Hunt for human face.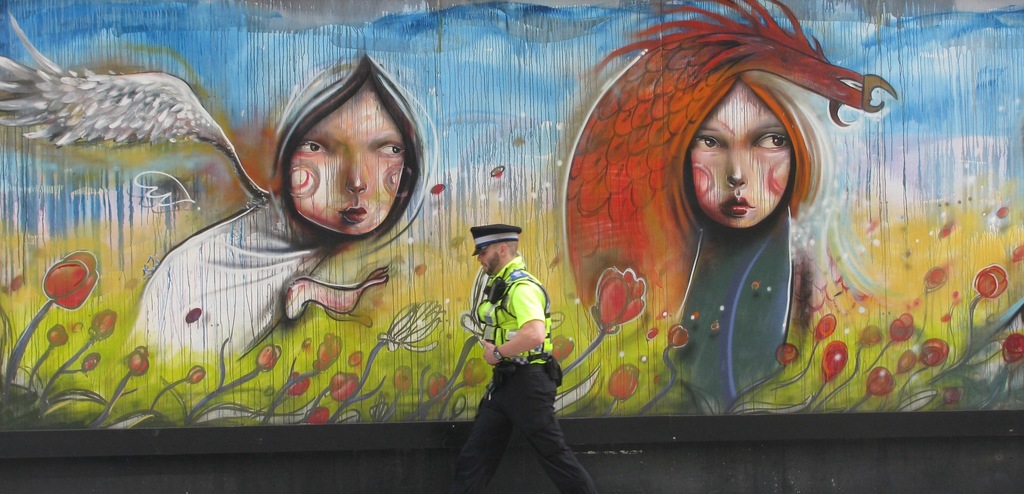
Hunted down at crop(284, 87, 408, 230).
